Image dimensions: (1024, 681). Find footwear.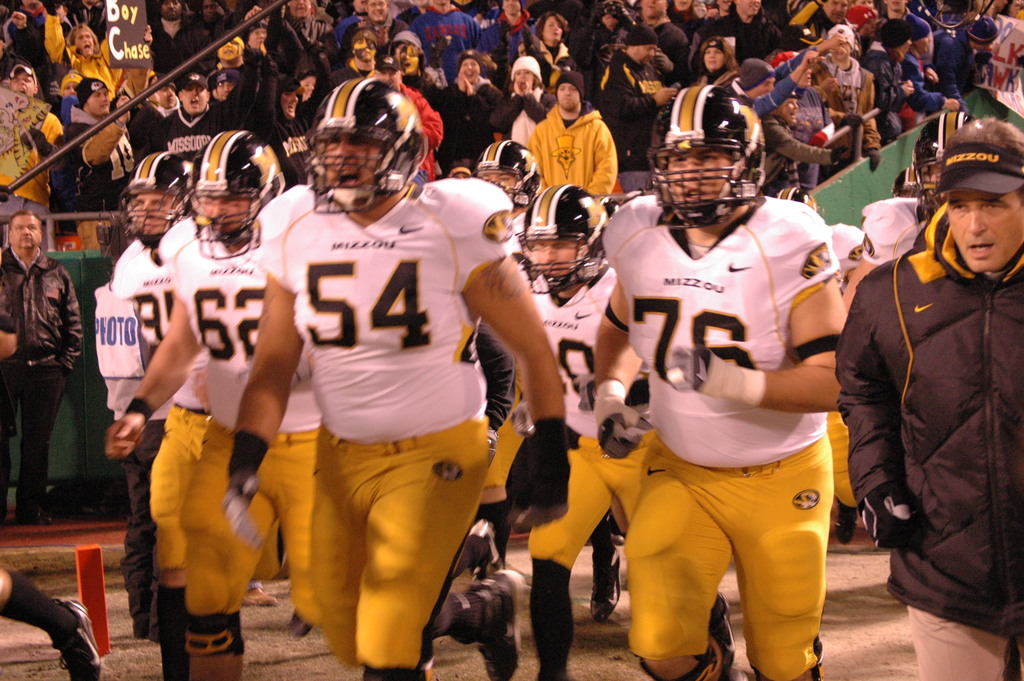
241/579/280/613.
